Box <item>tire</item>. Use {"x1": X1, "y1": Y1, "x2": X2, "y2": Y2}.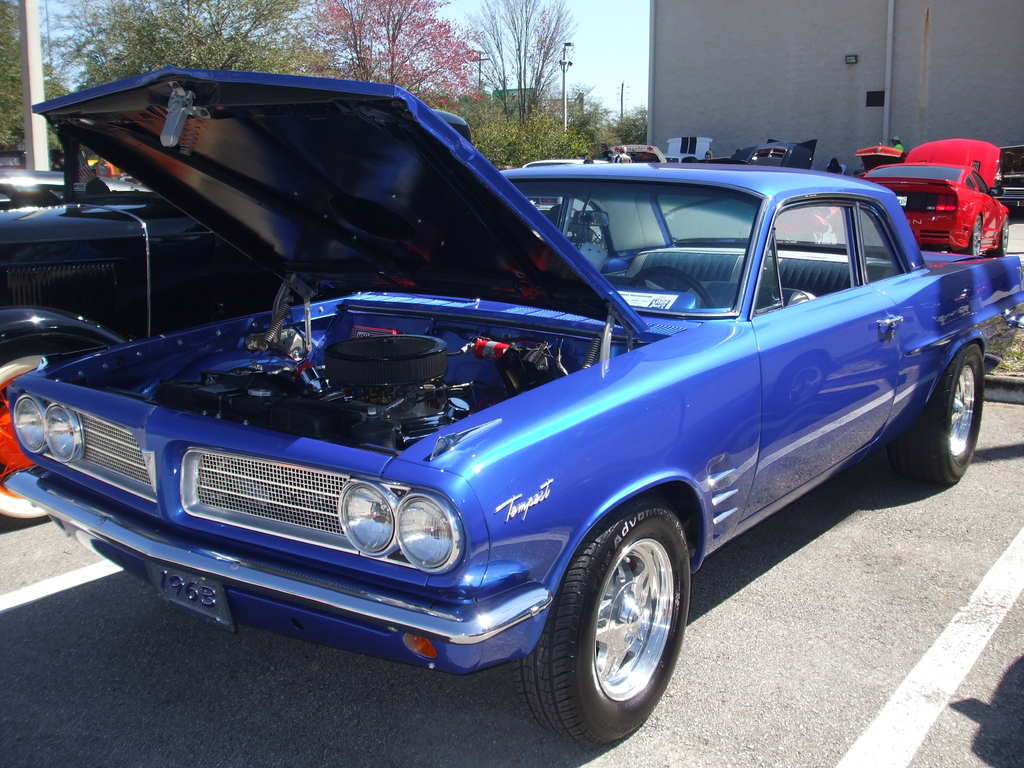
{"x1": 905, "y1": 344, "x2": 983, "y2": 487}.
